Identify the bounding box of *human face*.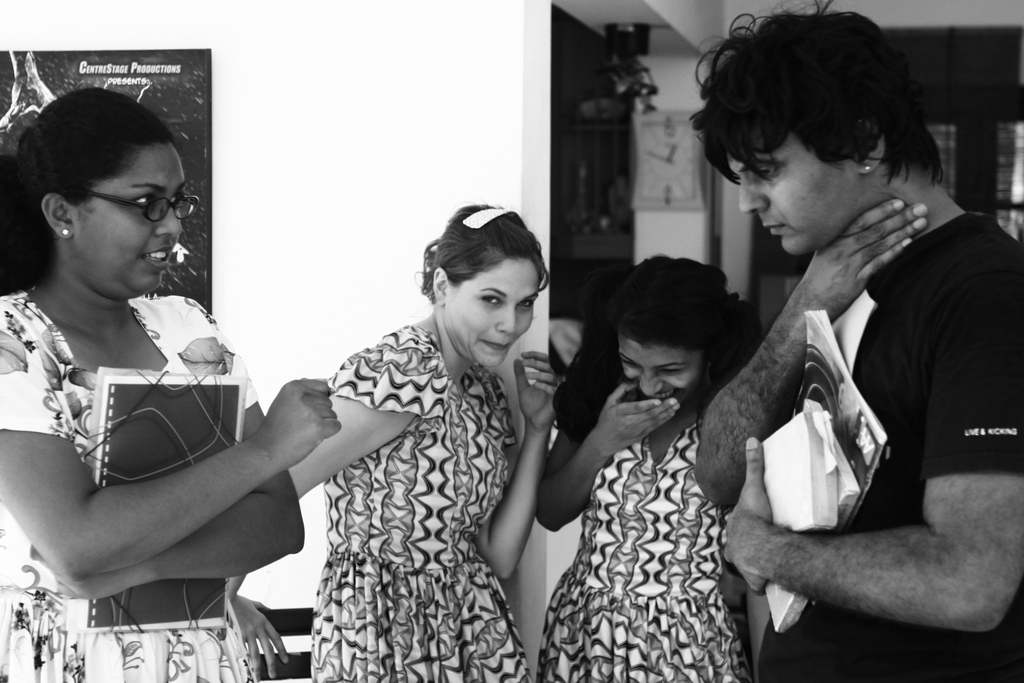
box=[618, 345, 709, 404].
